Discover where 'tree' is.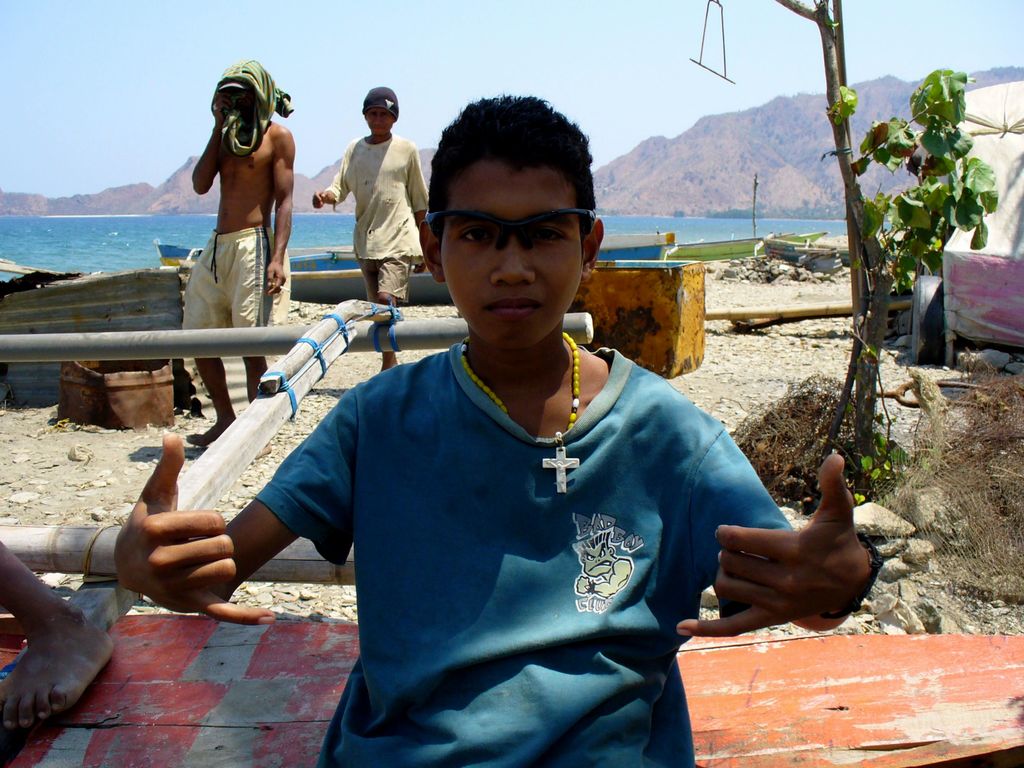
Discovered at [left=767, top=16, right=1023, bottom=484].
